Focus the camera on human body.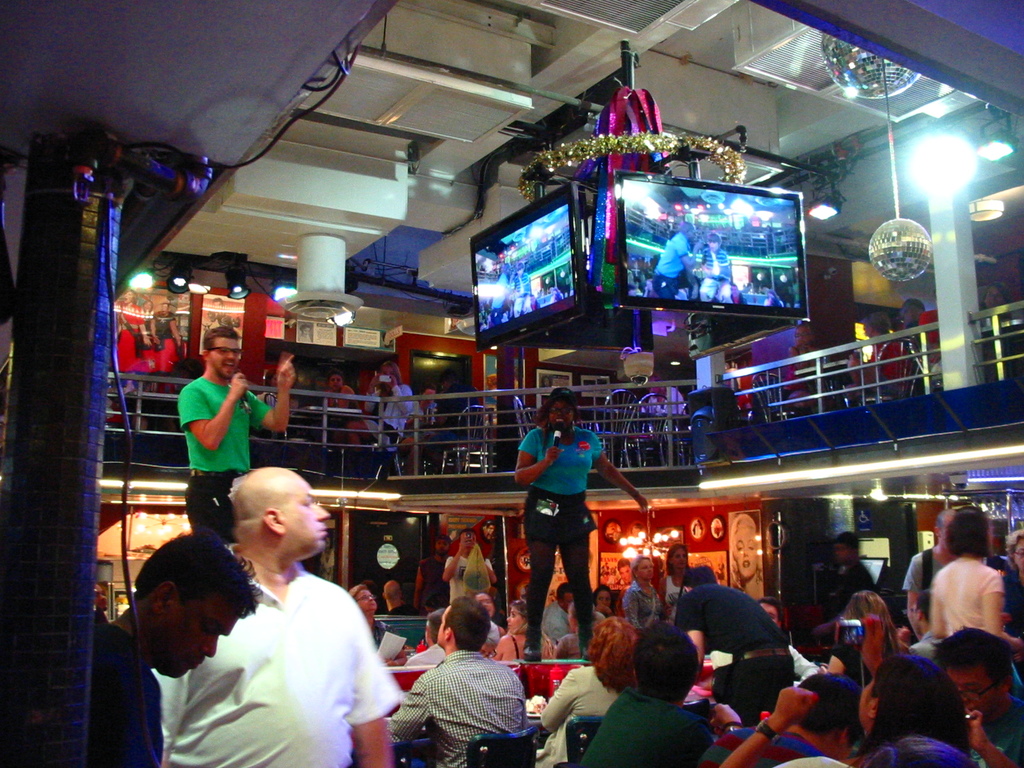
Focus region: x1=536 y1=619 x2=642 y2=767.
